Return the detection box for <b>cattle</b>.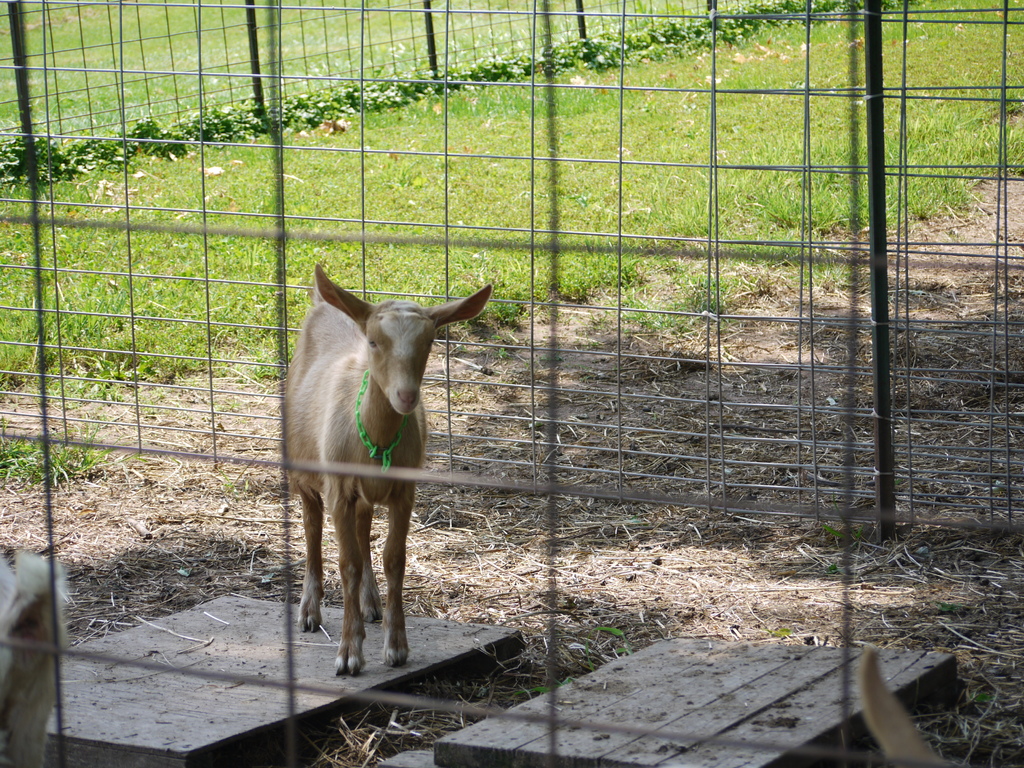
select_region(264, 323, 447, 669).
